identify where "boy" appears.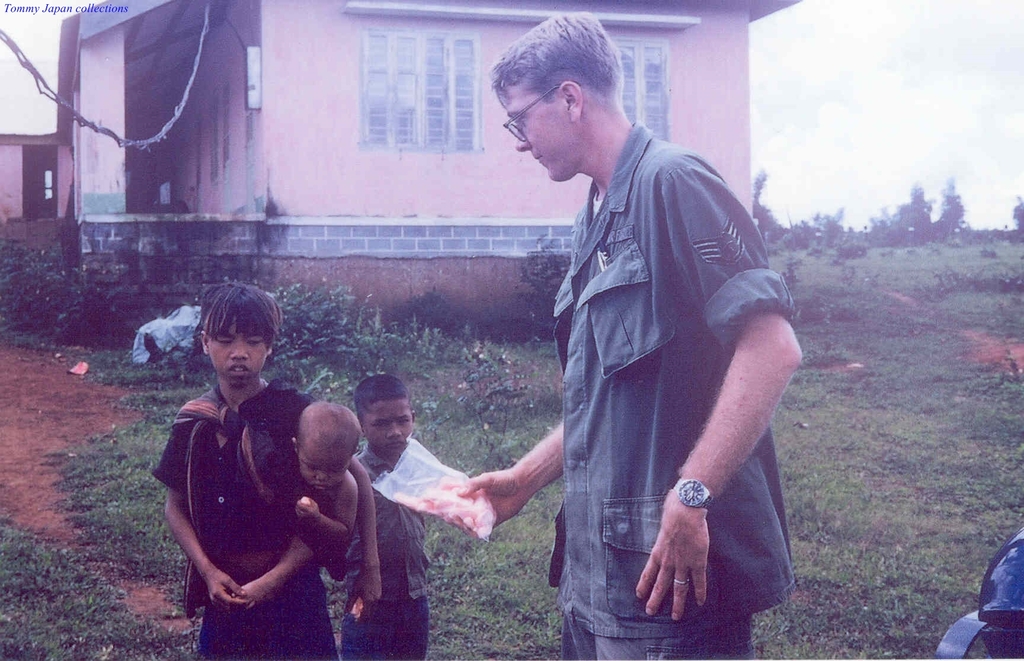
Appears at select_region(281, 392, 360, 578).
